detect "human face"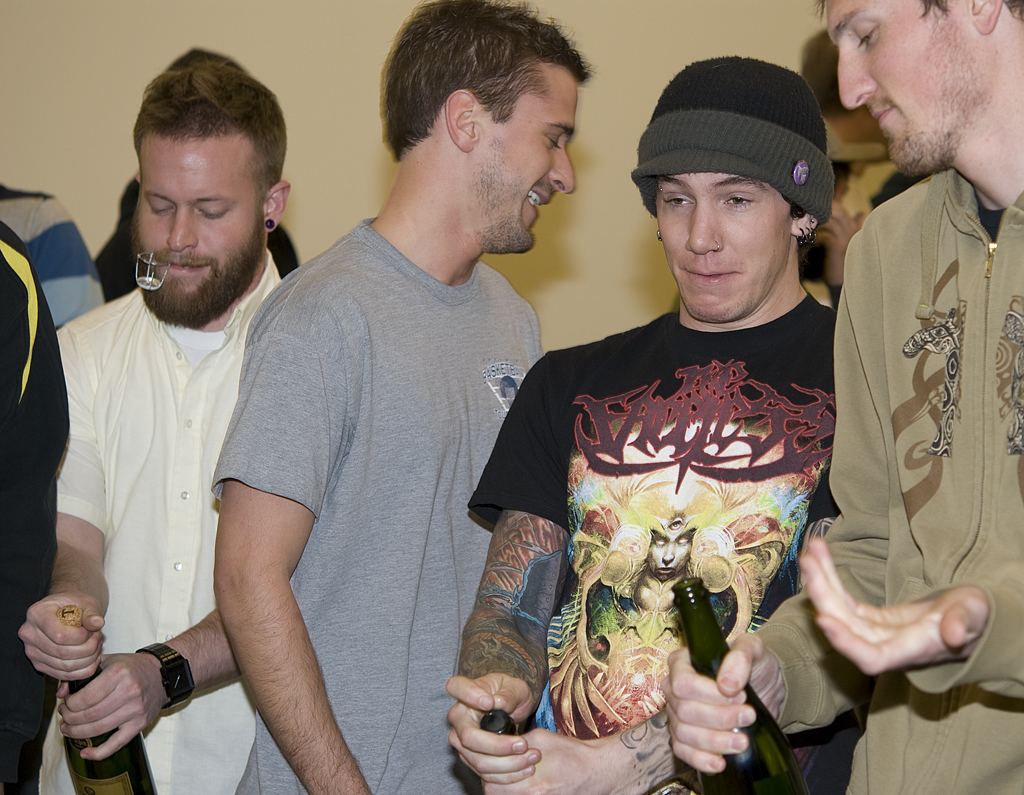
box=[134, 136, 258, 318]
